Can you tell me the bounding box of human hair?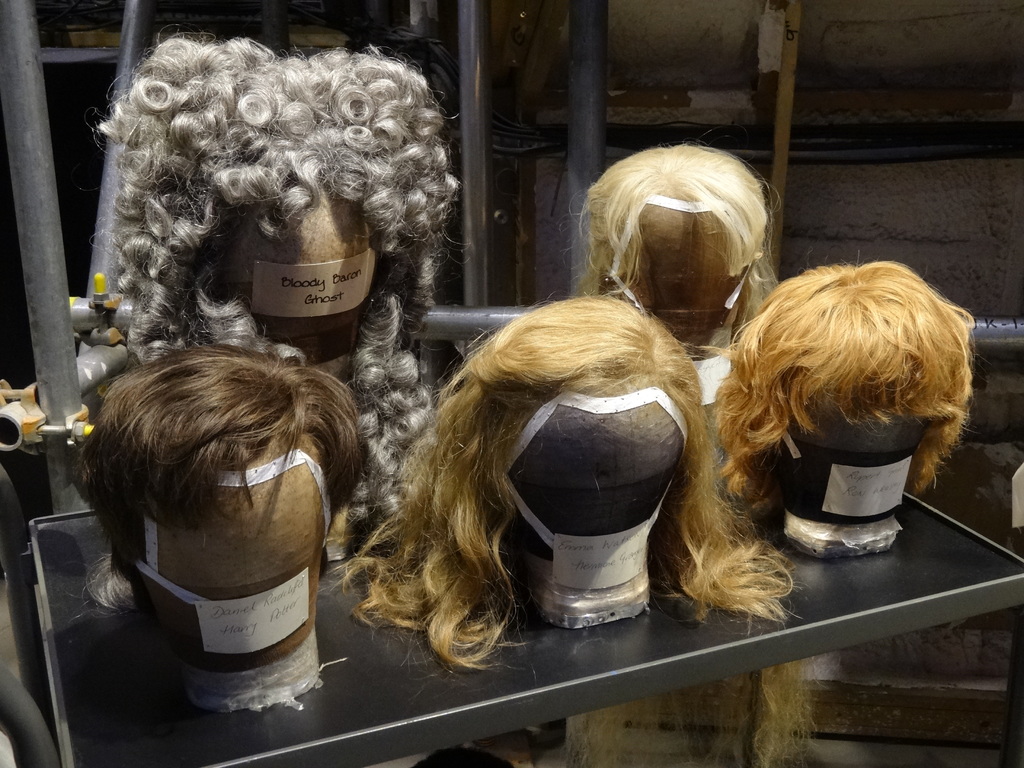
box(88, 35, 464, 550).
